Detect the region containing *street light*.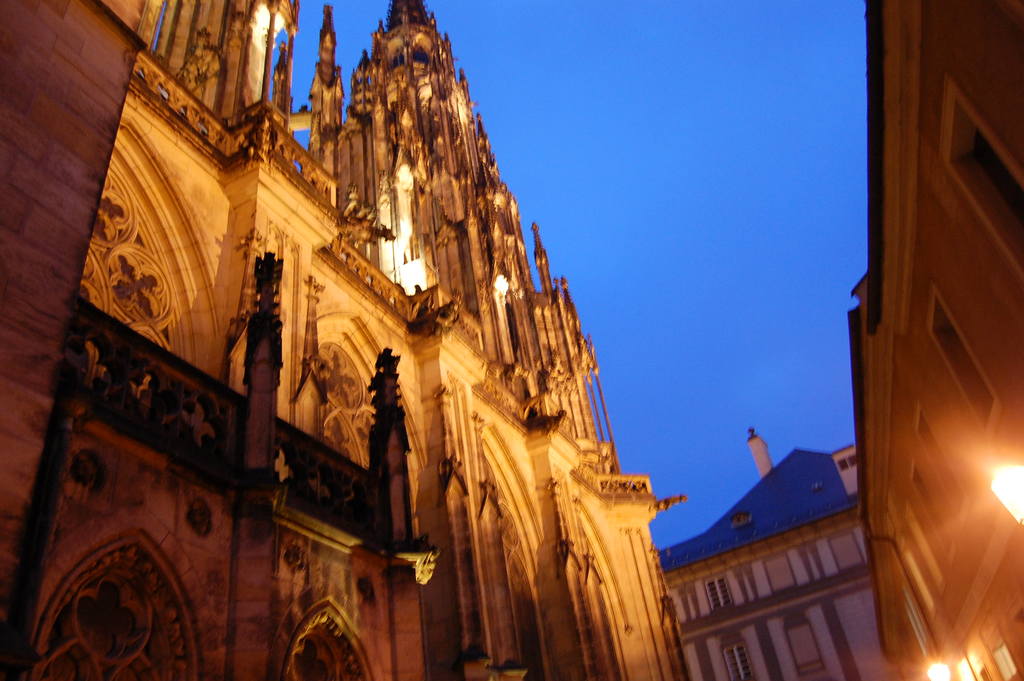
[x1=921, y1=657, x2=950, y2=680].
